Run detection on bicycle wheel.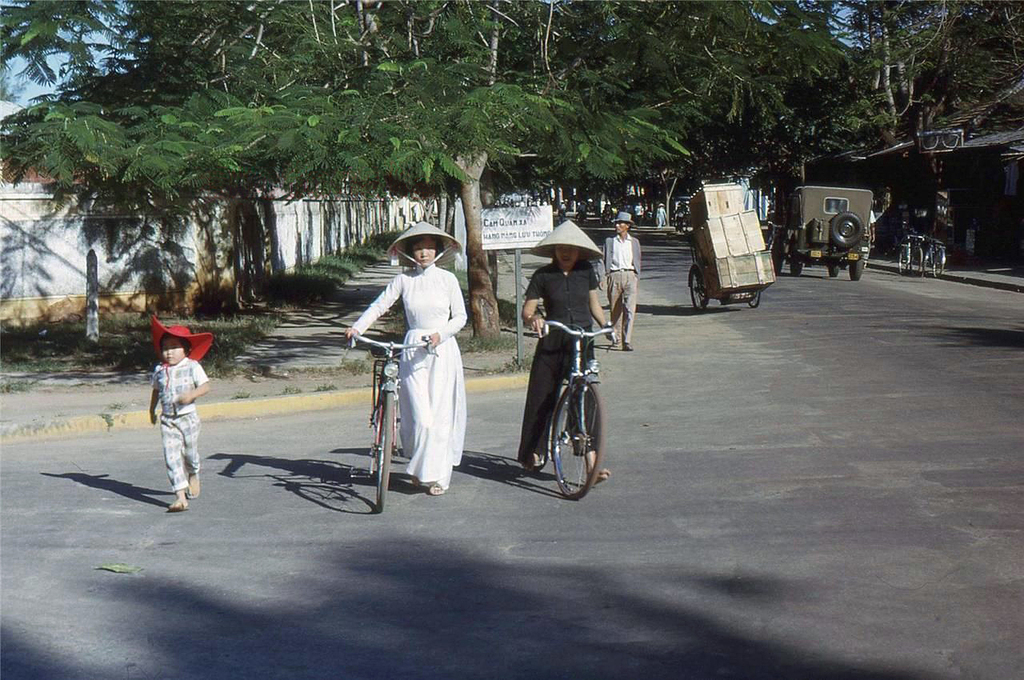
Result: BBox(373, 394, 394, 511).
